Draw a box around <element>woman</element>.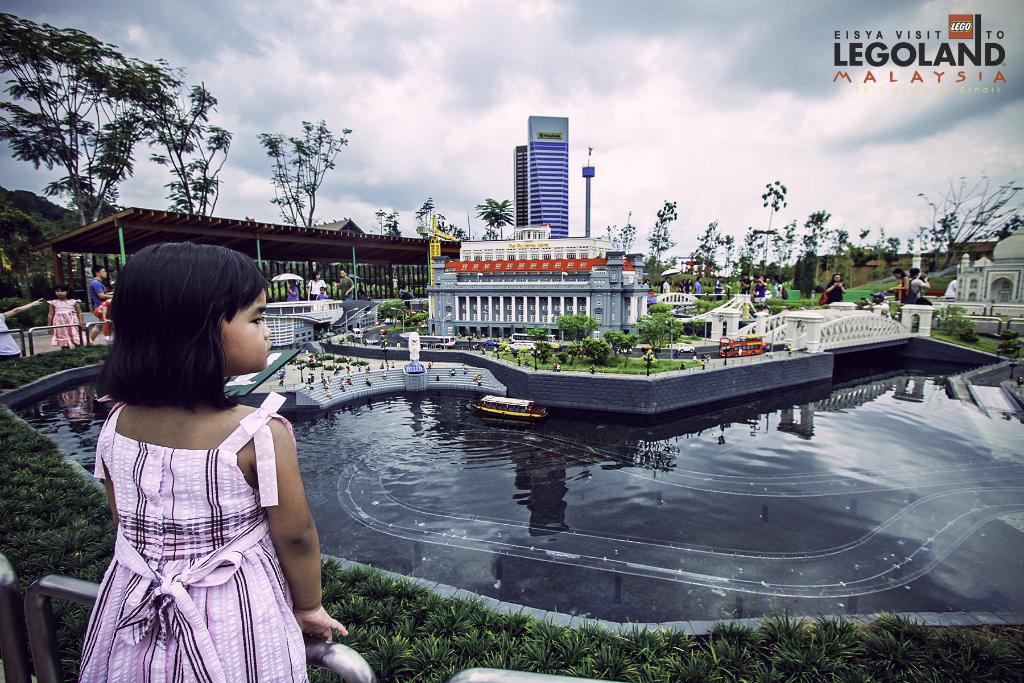
<region>884, 263, 912, 311</region>.
